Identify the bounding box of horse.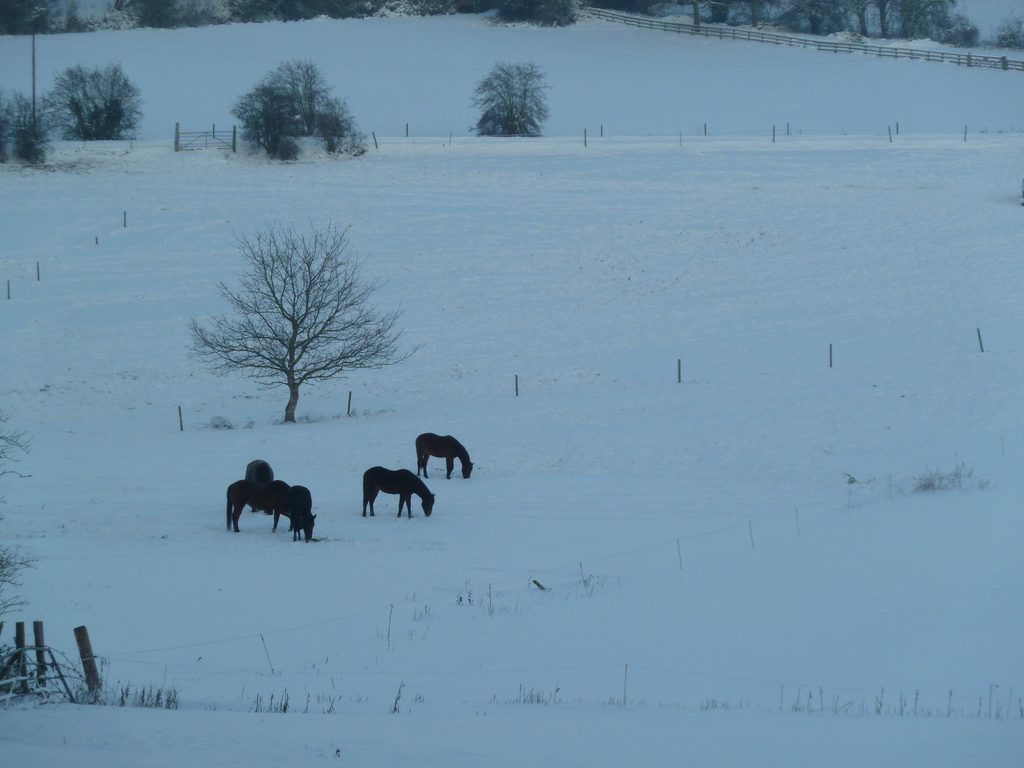
BBox(285, 486, 316, 538).
